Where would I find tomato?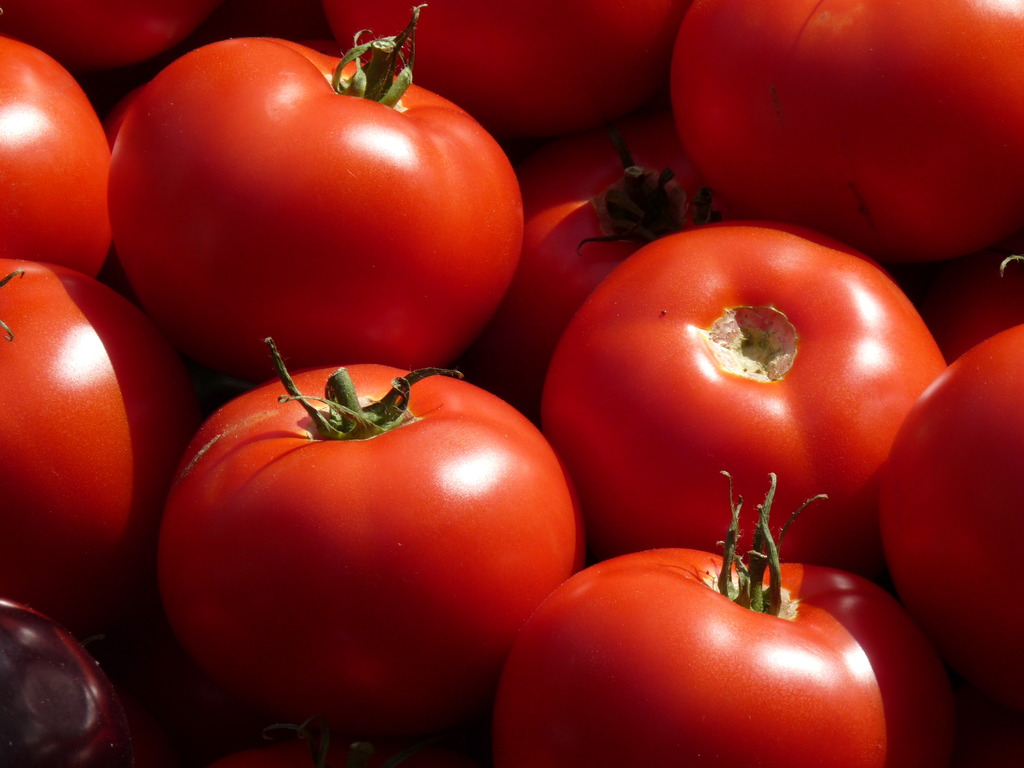
At 536:217:950:580.
